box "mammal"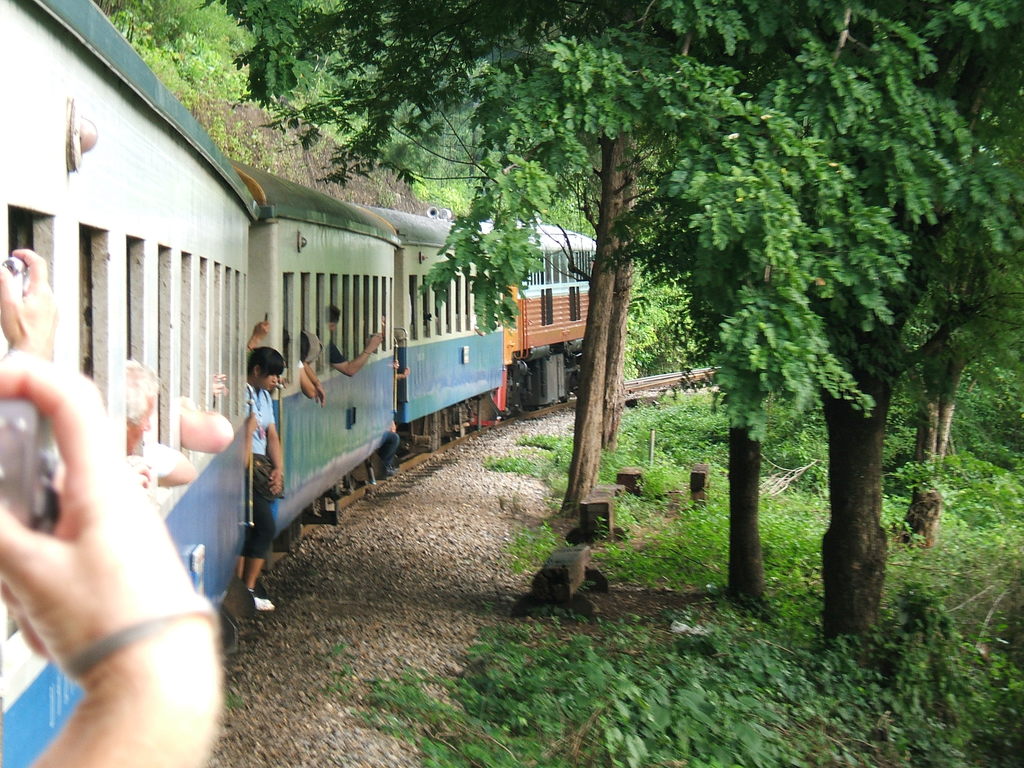
bbox(211, 373, 229, 396)
